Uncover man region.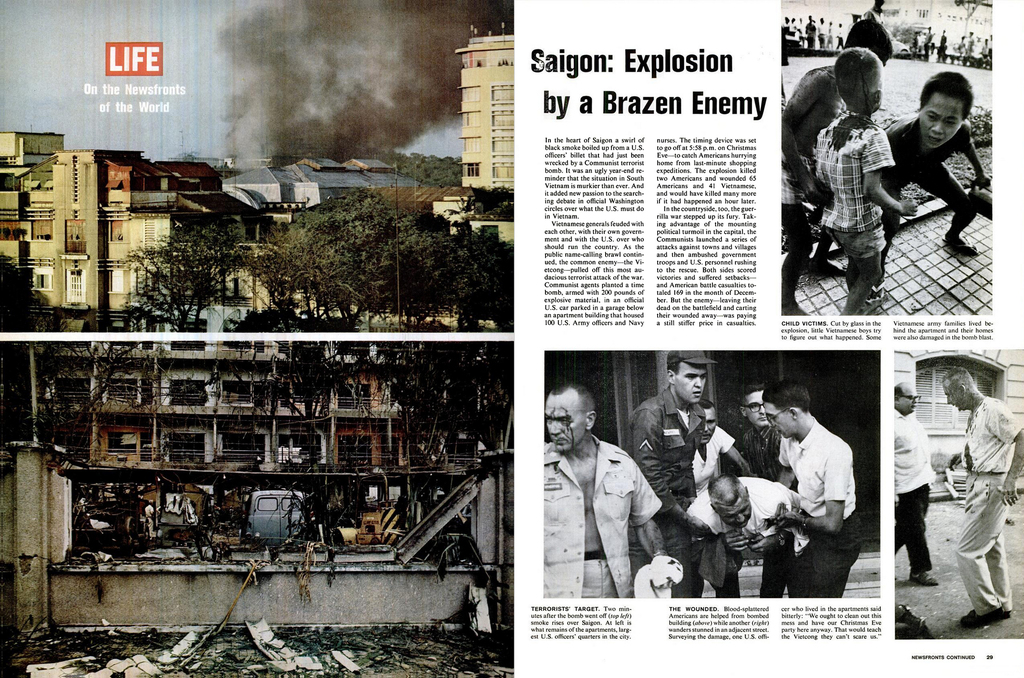
Uncovered: [627,341,707,596].
